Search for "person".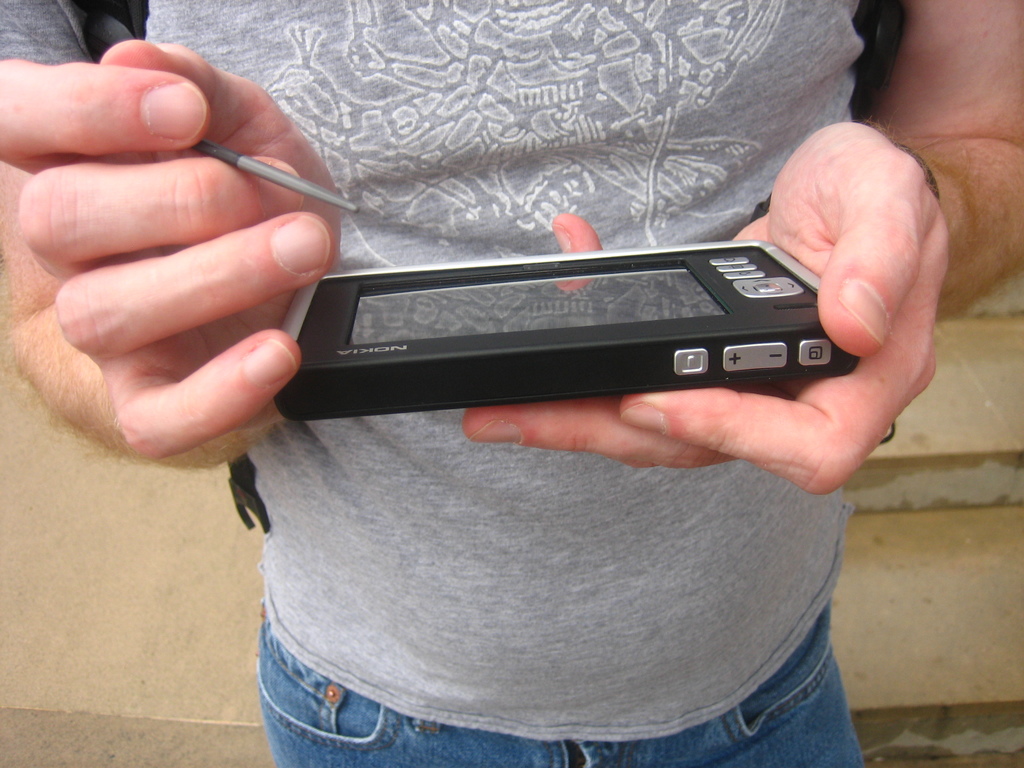
Found at (0, 0, 1023, 767).
